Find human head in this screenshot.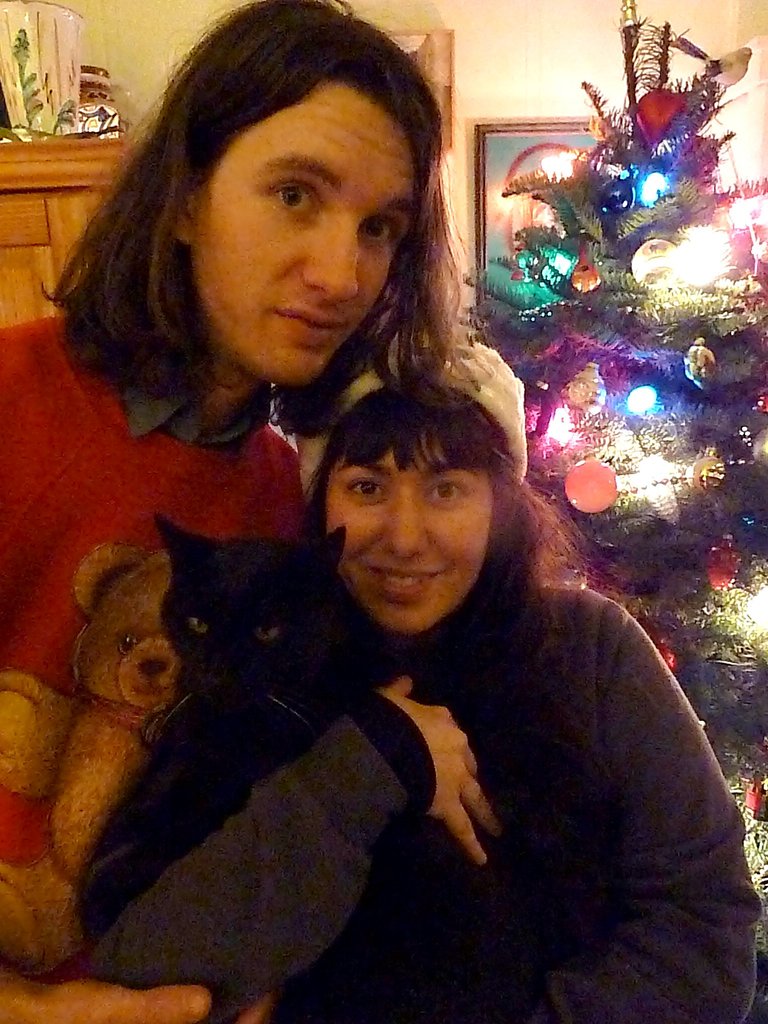
The bounding box for human head is left=104, top=16, right=446, bottom=371.
